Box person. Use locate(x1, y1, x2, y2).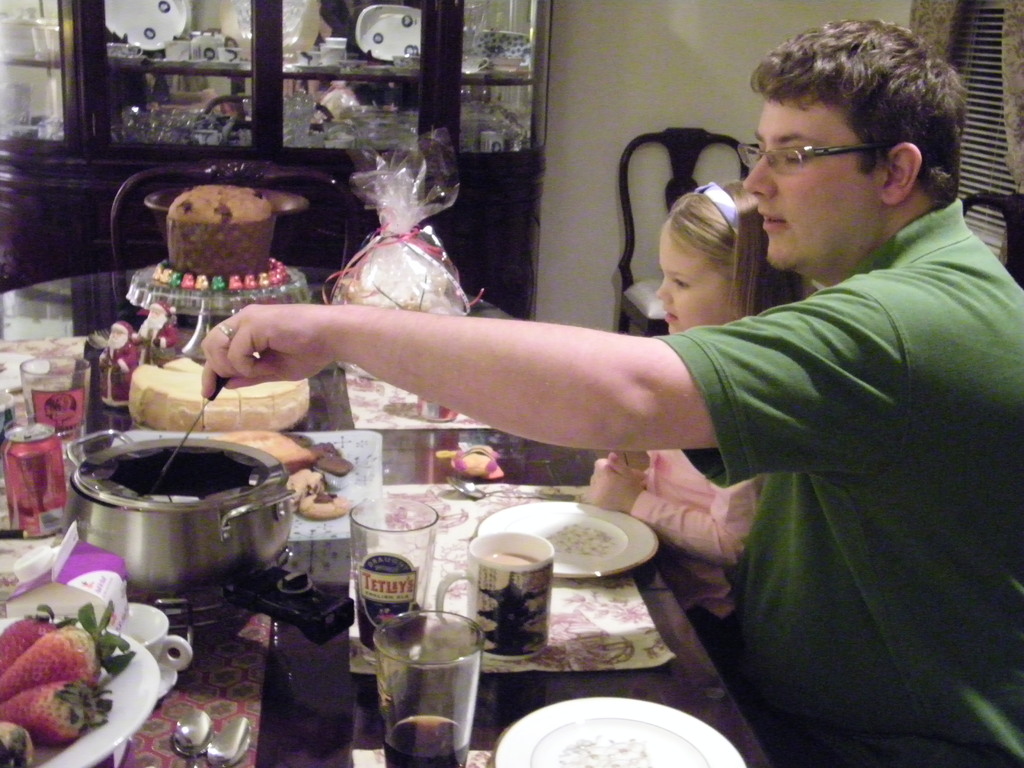
locate(202, 20, 1023, 767).
